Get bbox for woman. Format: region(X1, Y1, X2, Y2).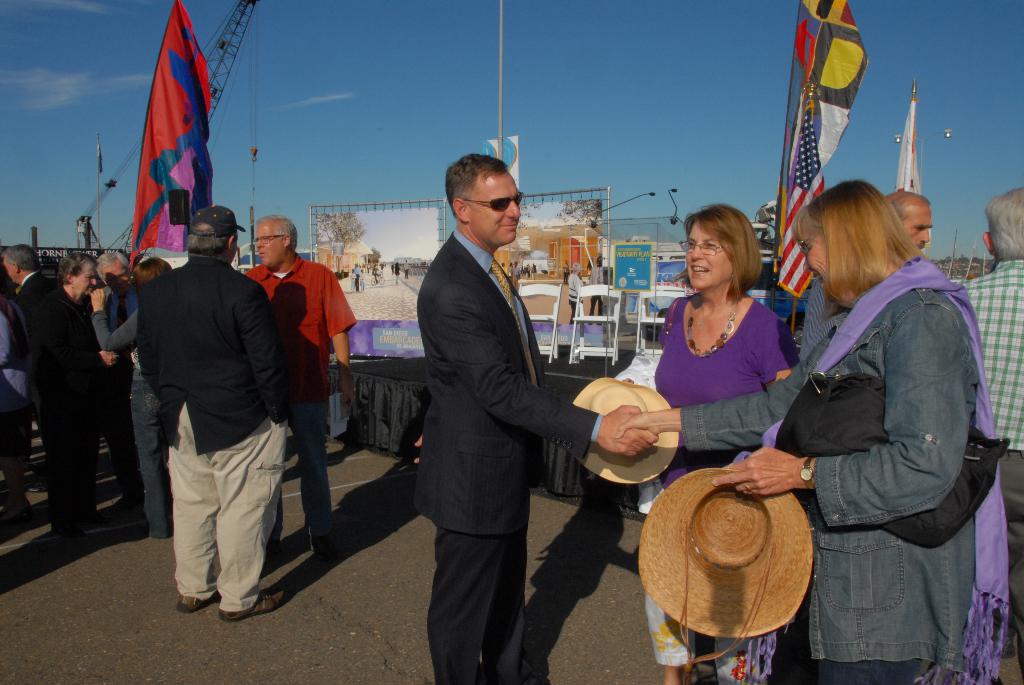
region(33, 249, 118, 533).
